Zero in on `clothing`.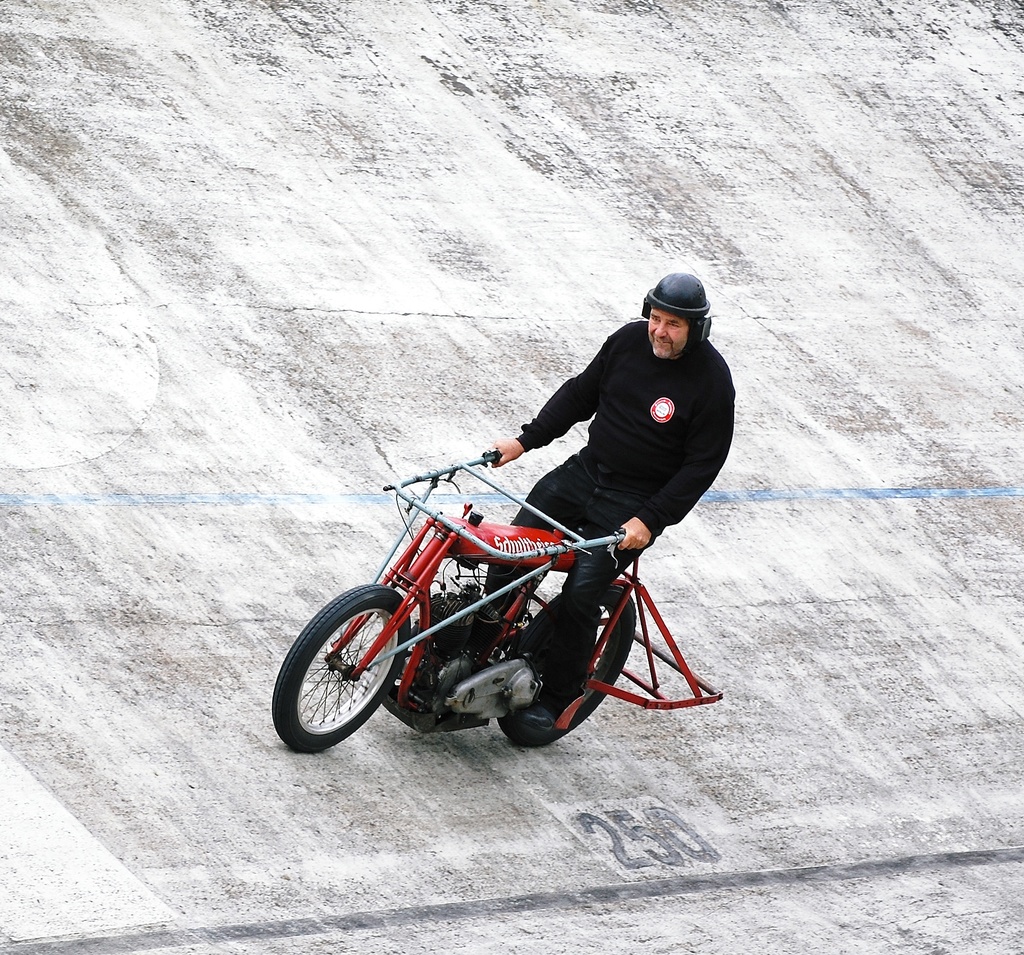
Zeroed in: (left=514, top=311, right=739, bottom=684).
